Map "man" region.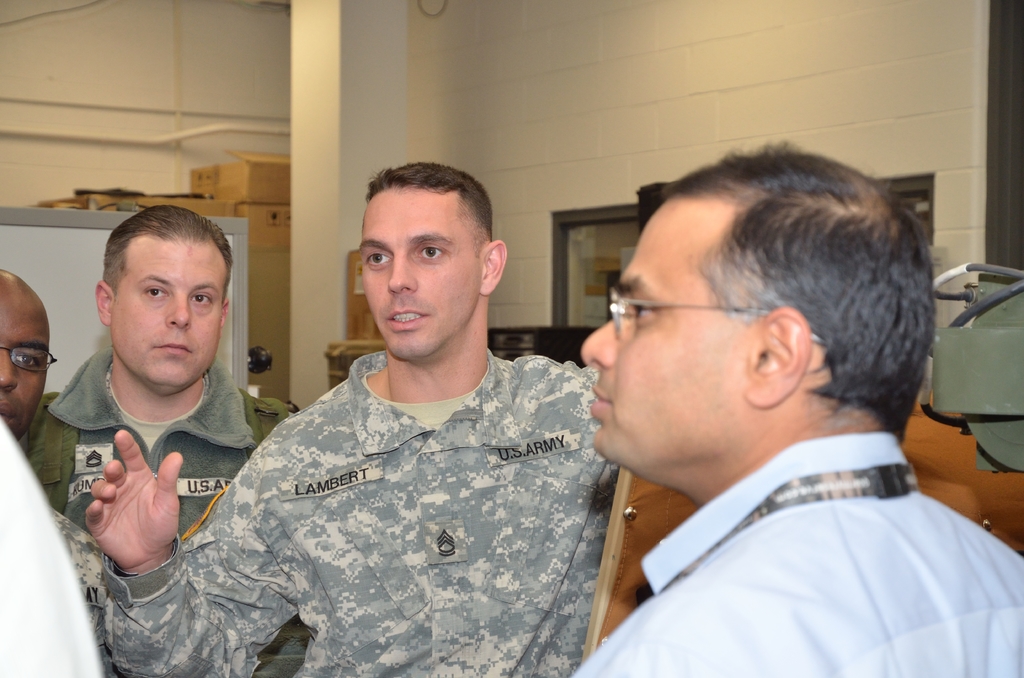
Mapped to locate(508, 142, 1023, 677).
